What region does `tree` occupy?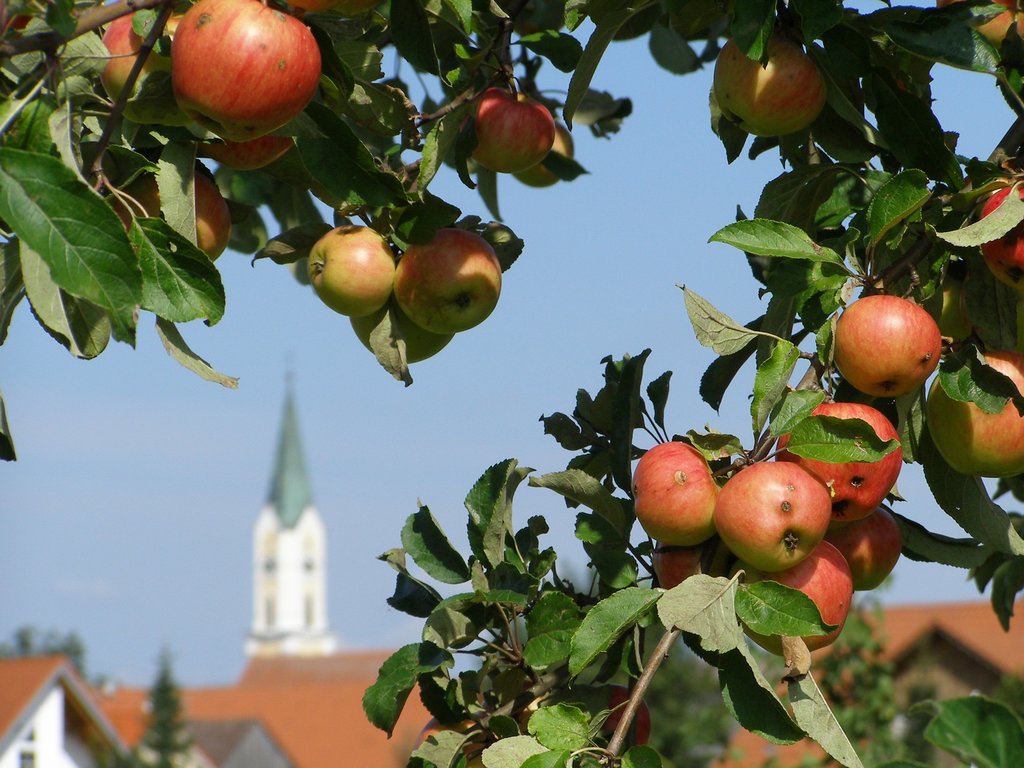
x1=125 y1=644 x2=200 y2=767.
